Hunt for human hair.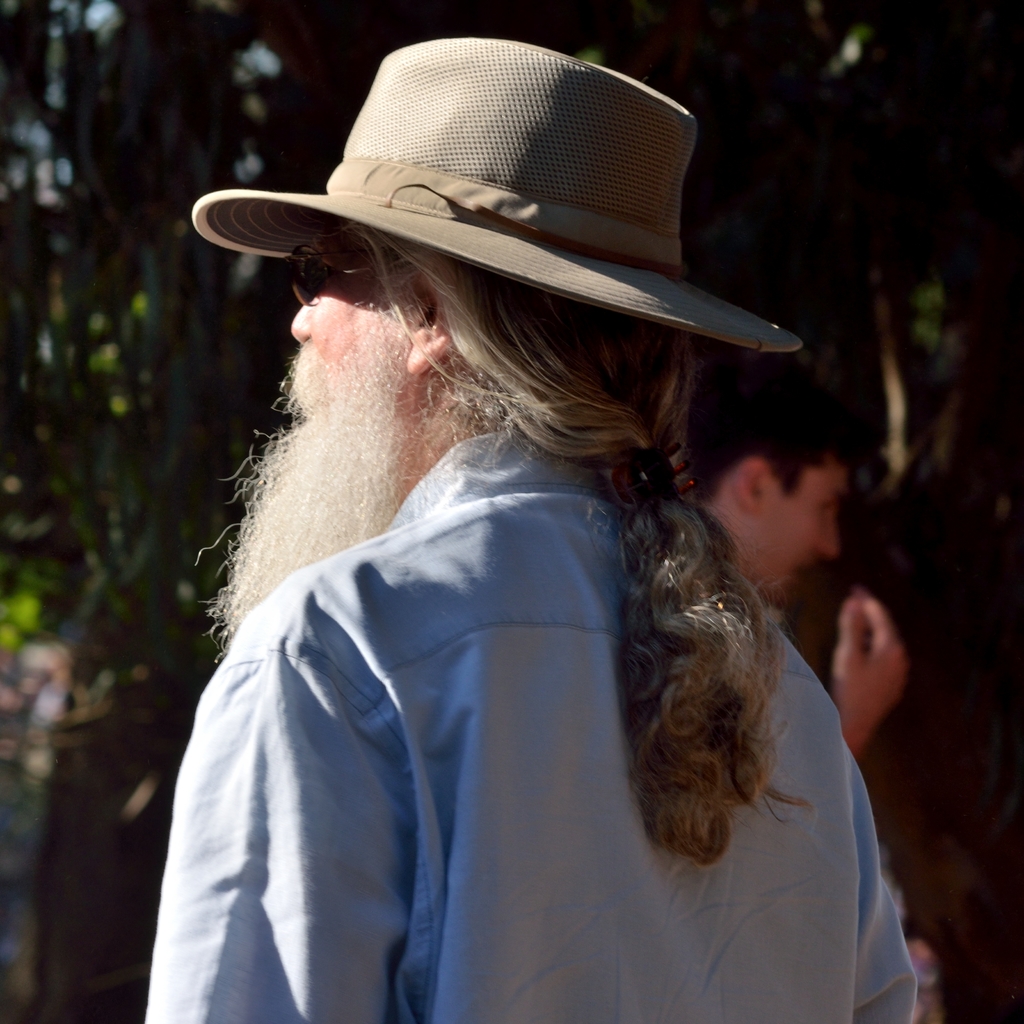
Hunted down at left=349, top=223, right=816, bottom=888.
